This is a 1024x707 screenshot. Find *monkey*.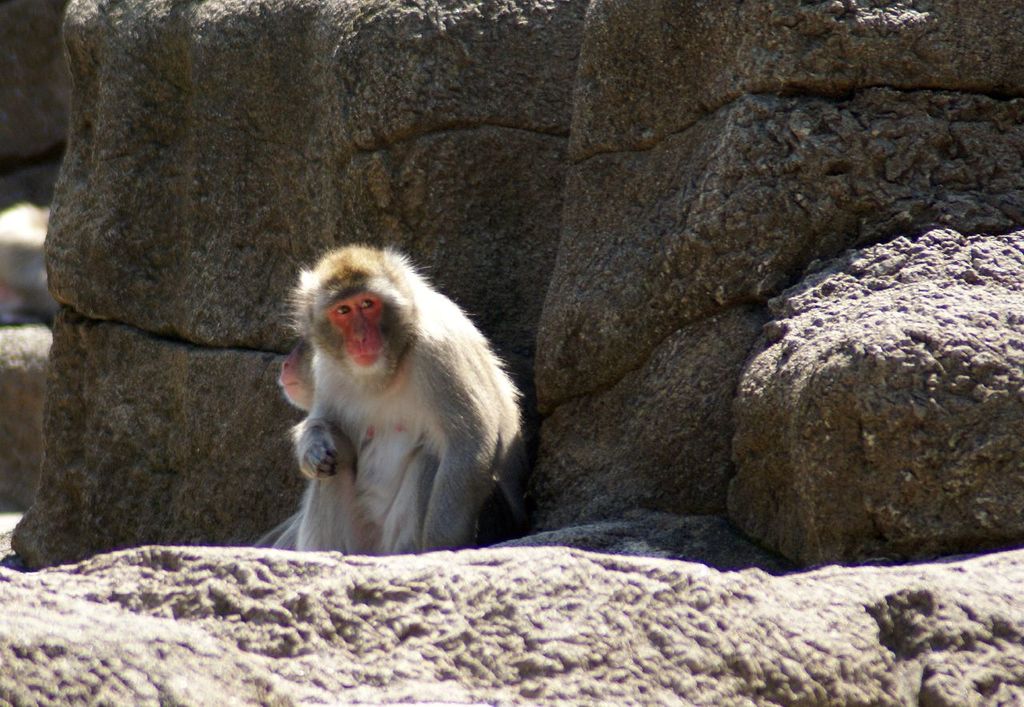
Bounding box: 280, 242, 526, 557.
